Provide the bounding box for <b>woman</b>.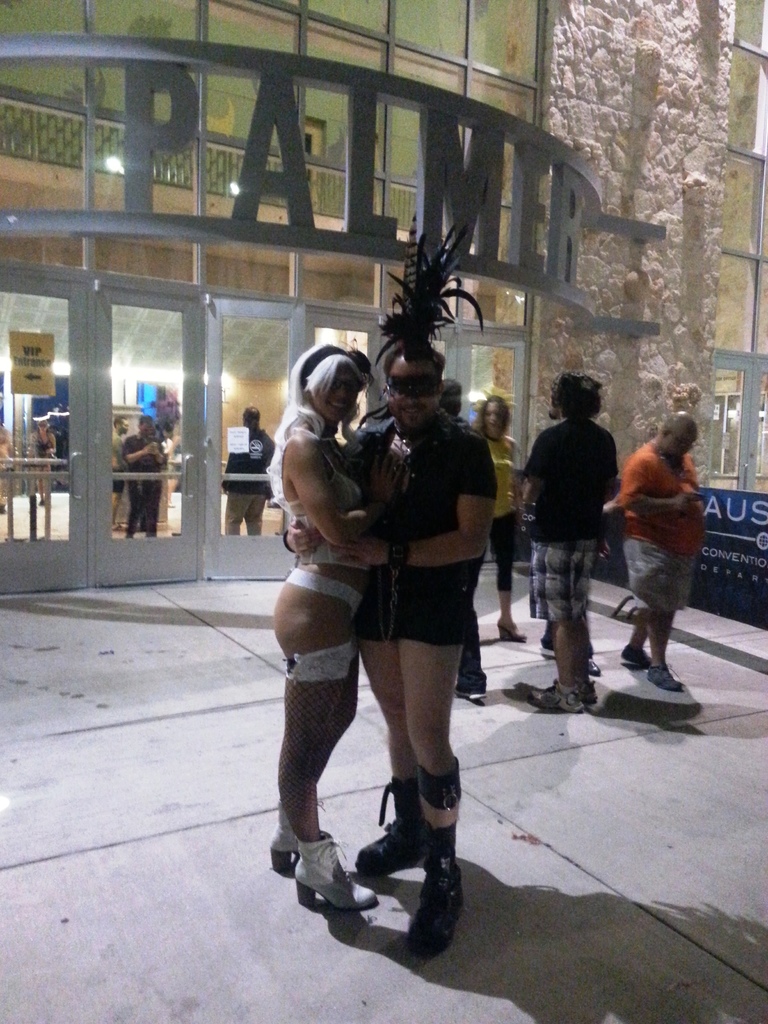
[x1=278, y1=340, x2=413, y2=913].
